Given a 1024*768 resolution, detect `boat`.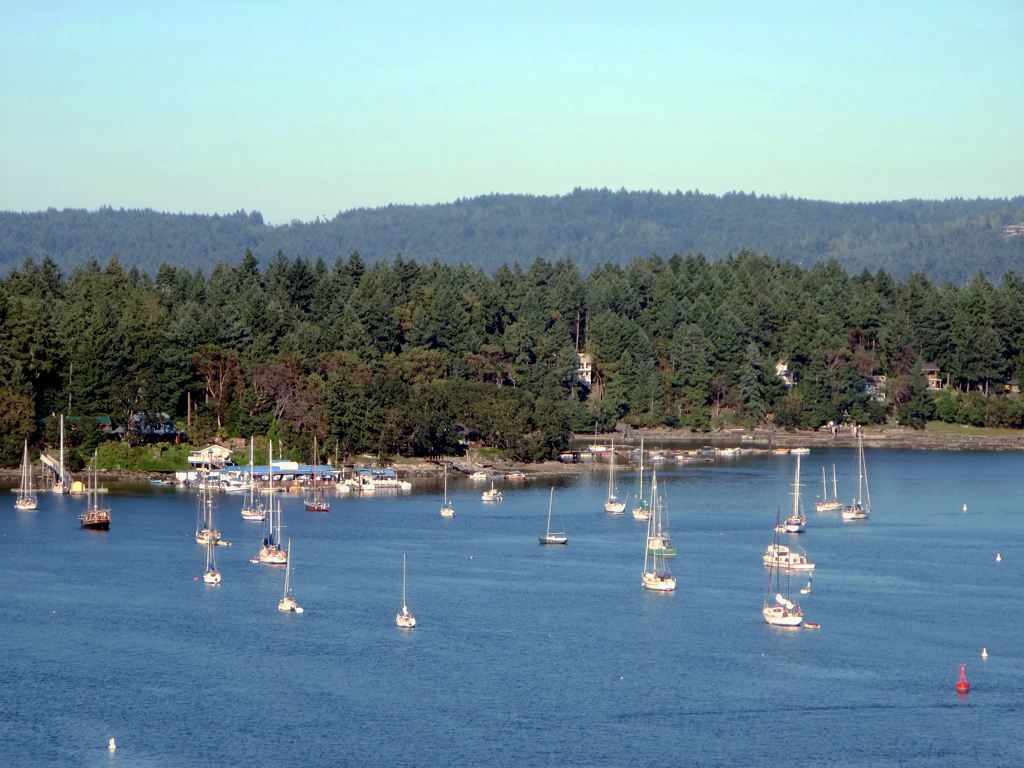
detection(640, 469, 676, 593).
